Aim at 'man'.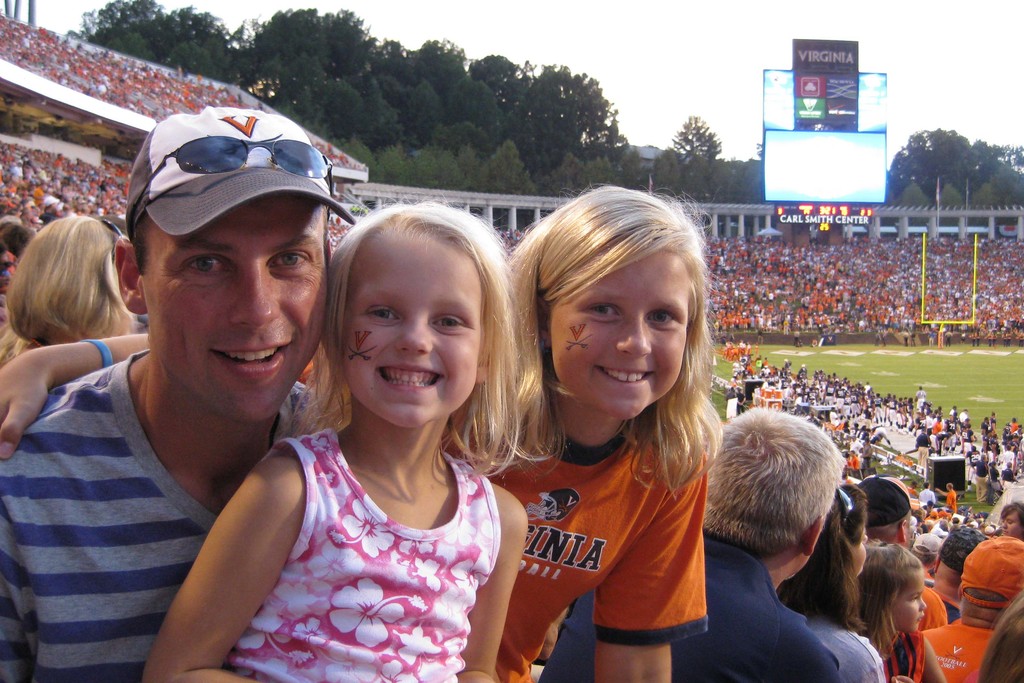
Aimed at region(922, 531, 1023, 682).
